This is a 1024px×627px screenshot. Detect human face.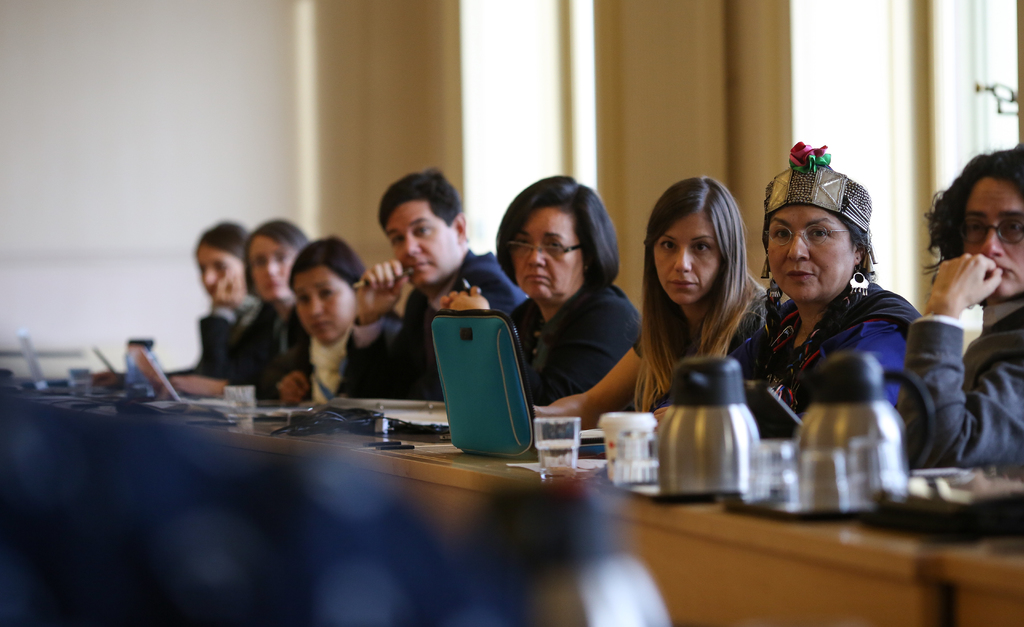
514:203:586:300.
